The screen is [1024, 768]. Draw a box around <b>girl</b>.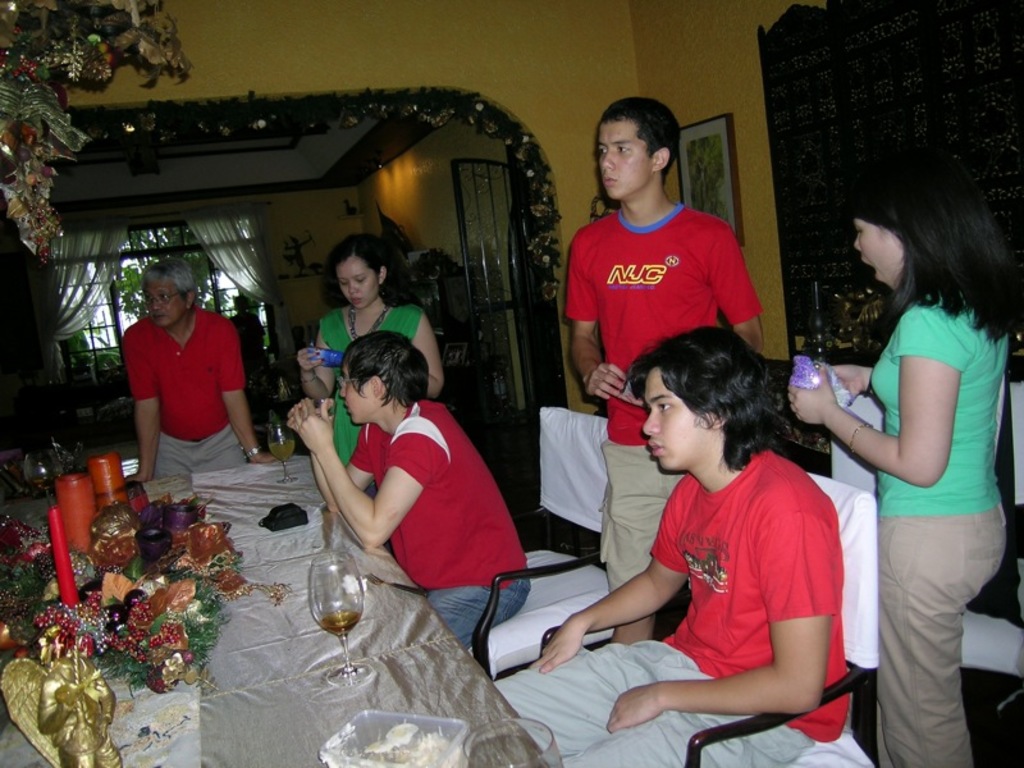
(x1=785, y1=175, x2=1021, y2=767).
